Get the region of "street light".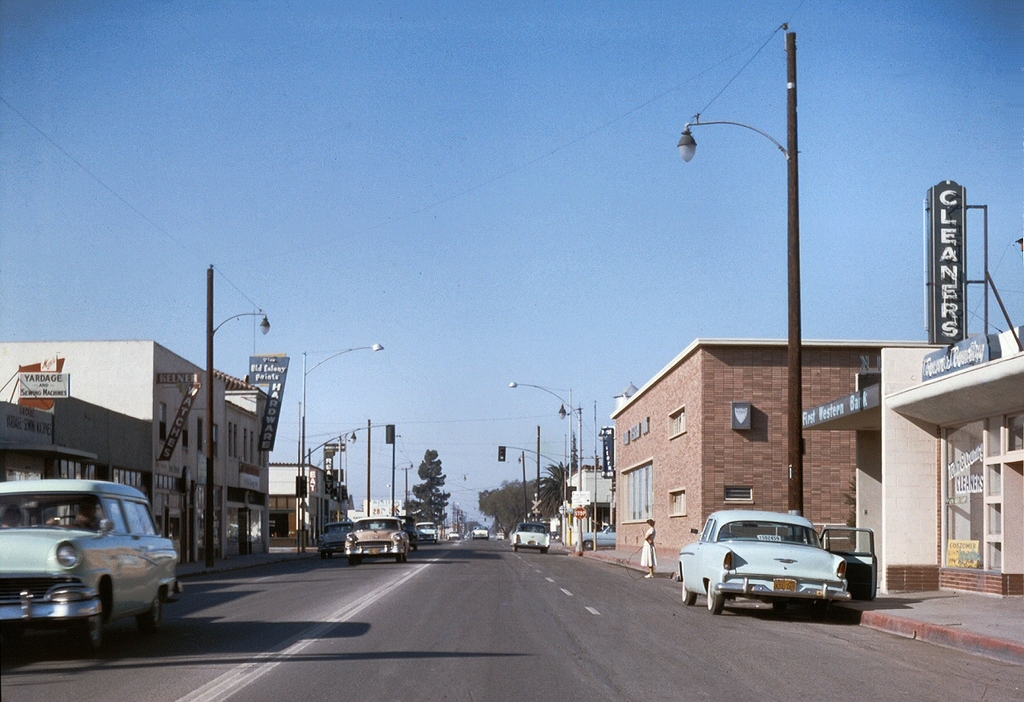
(left=554, top=405, right=583, bottom=554).
